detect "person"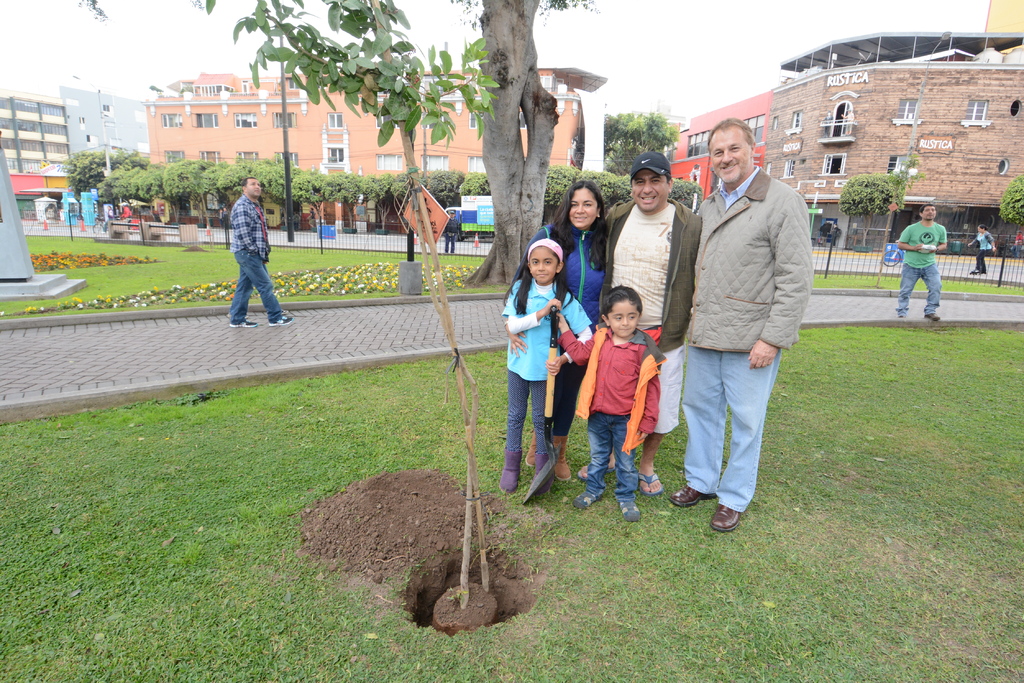
556 285 668 520
